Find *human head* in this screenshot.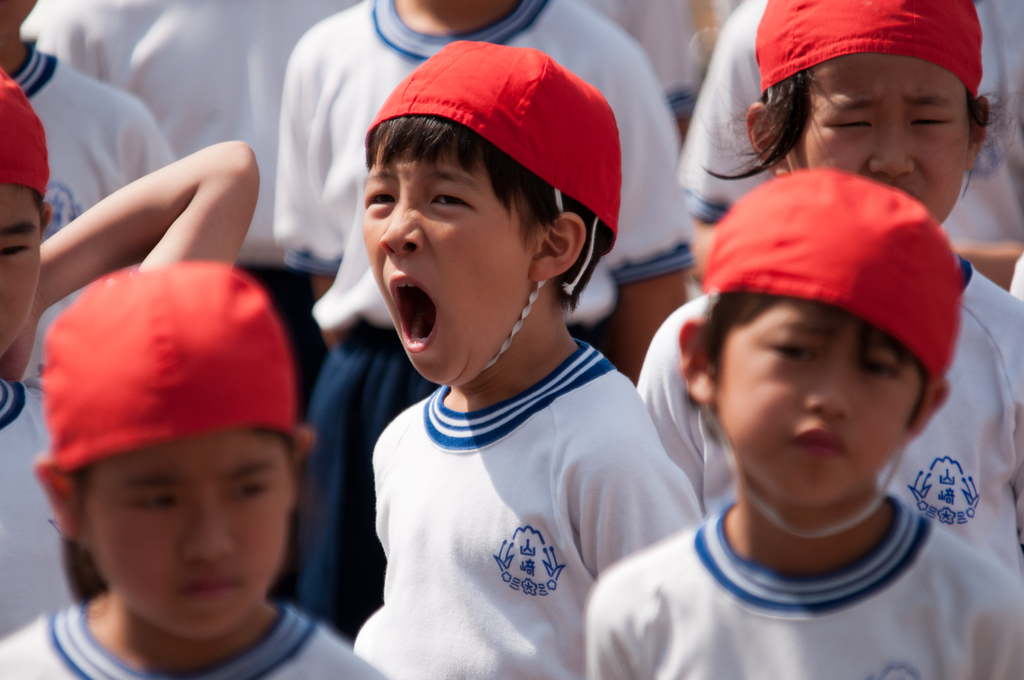
The bounding box for *human head* is crop(0, 0, 36, 40).
